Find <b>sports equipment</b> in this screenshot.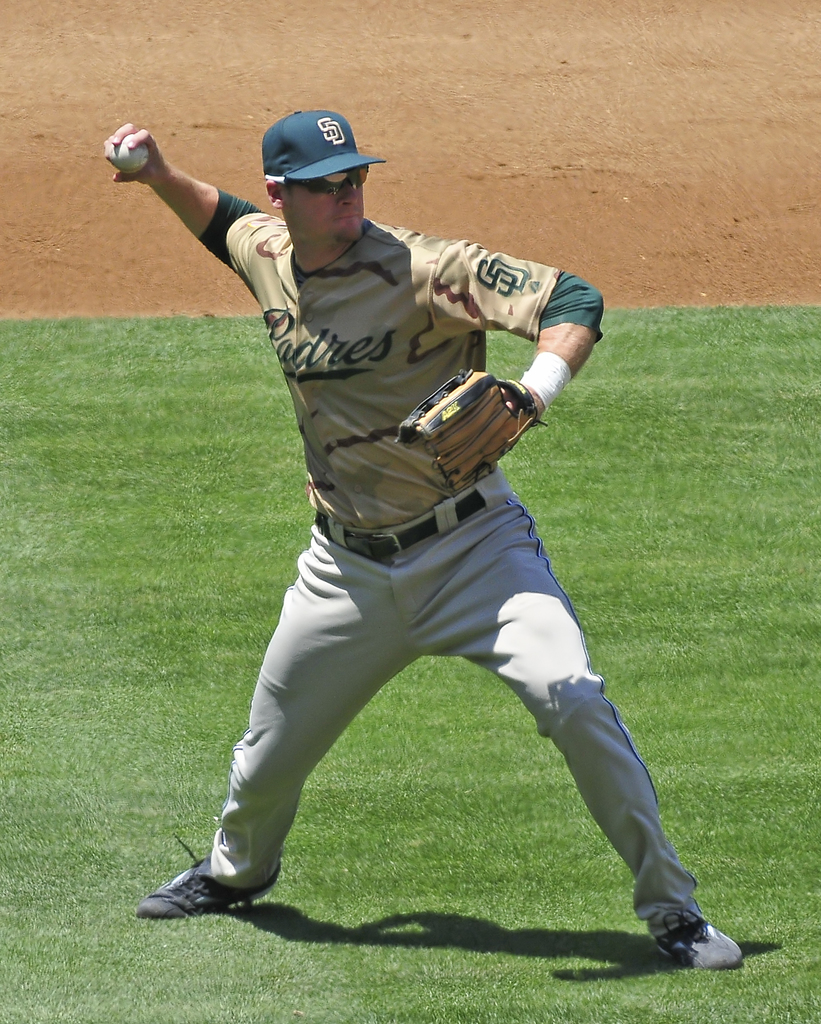
The bounding box for <b>sports equipment</b> is (x1=139, y1=860, x2=279, y2=922).
